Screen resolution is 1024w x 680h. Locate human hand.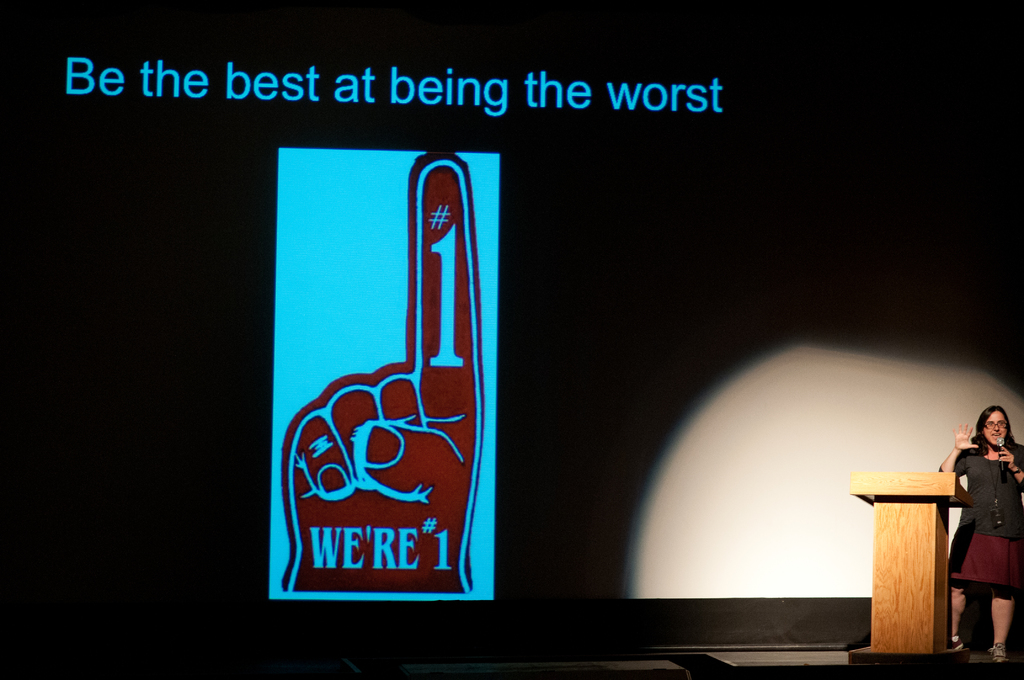
(279, 149, 486, 595).
